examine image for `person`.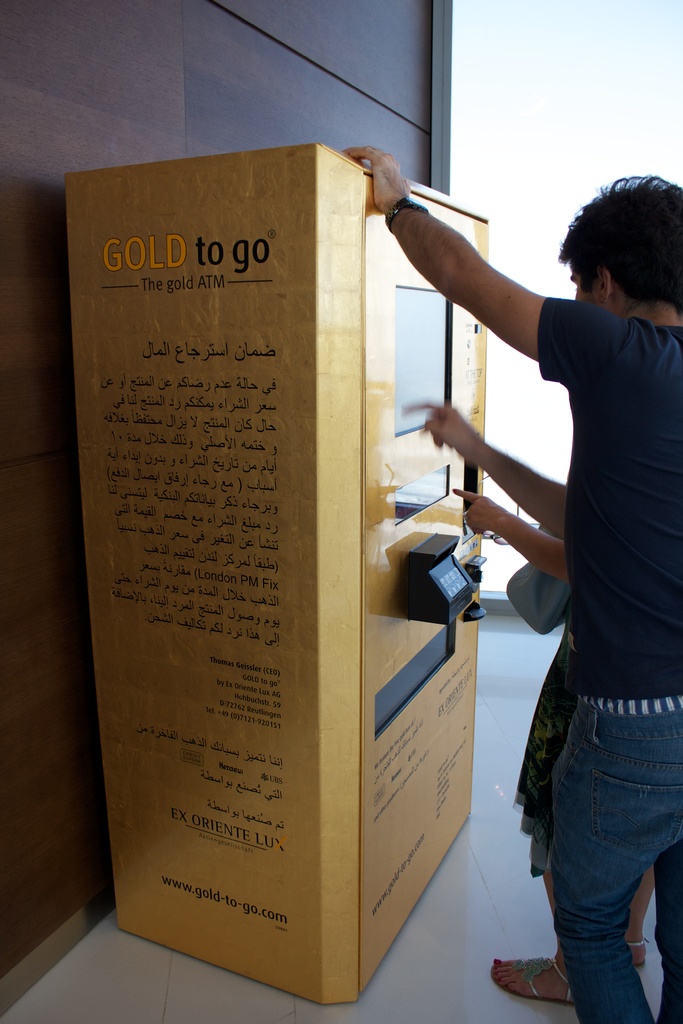
Examination result: [left=340, top=143, right=682, bottom=1023].
